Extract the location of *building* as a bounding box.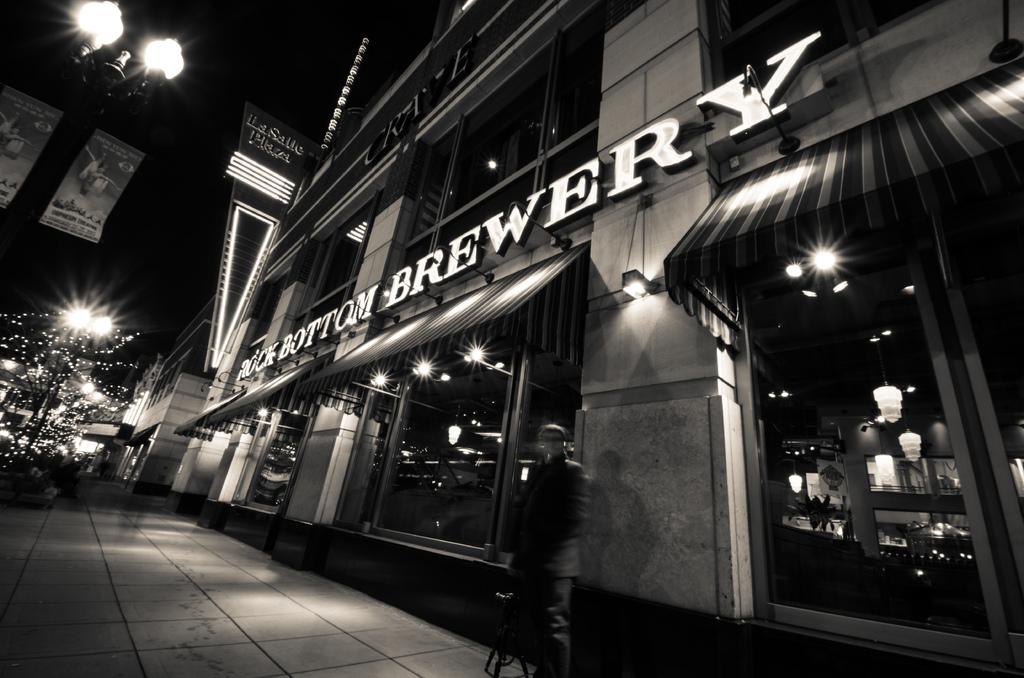
pyautogui.locateOnScreen(169, 0, 1023, 669).
